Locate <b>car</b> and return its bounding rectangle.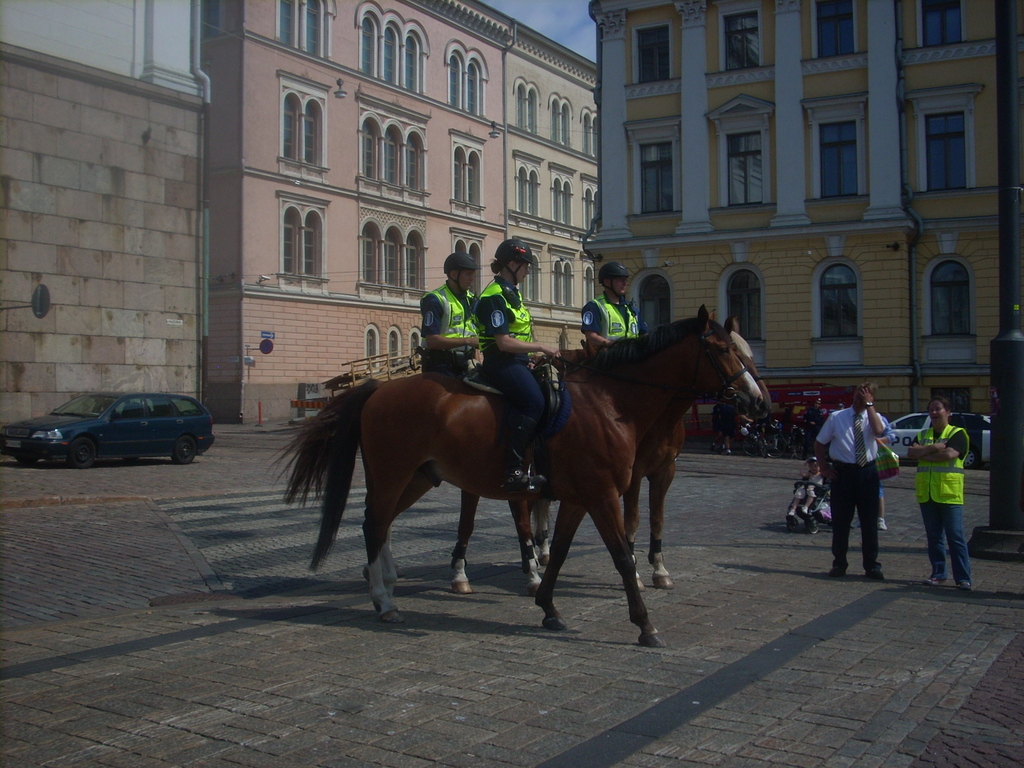
bbox=(4, 392, 215, 461).
